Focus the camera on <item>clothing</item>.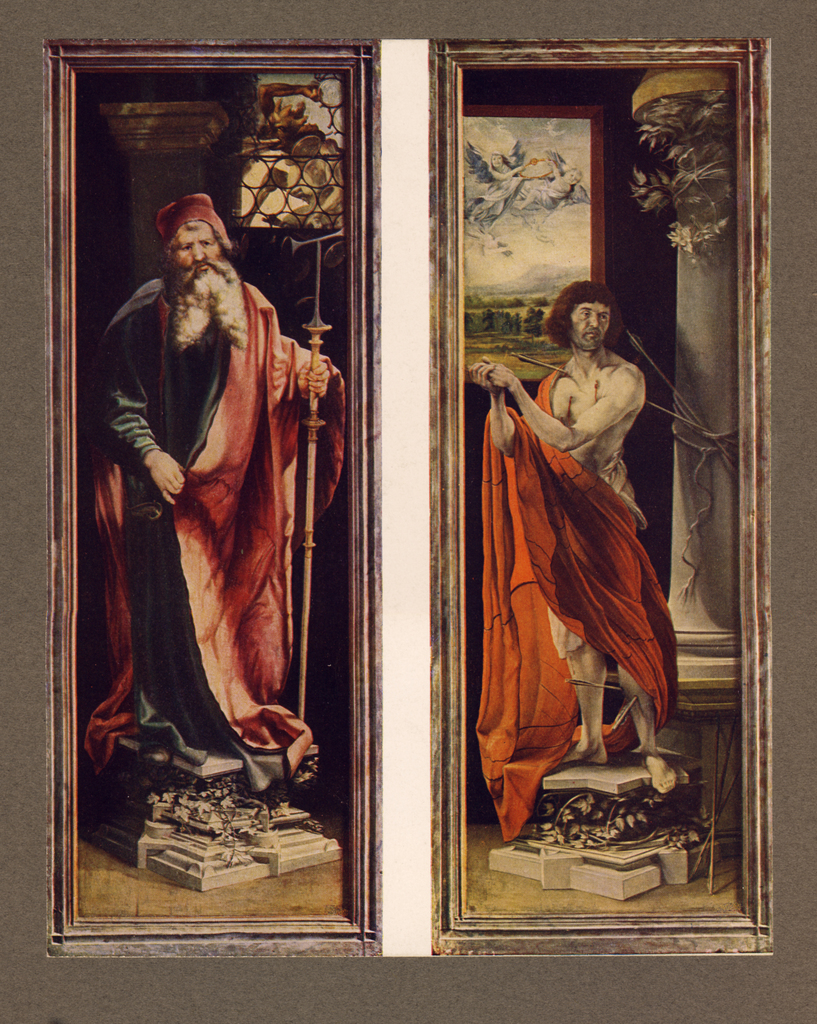
Focus region: detection(88, 216, 327, 843).
